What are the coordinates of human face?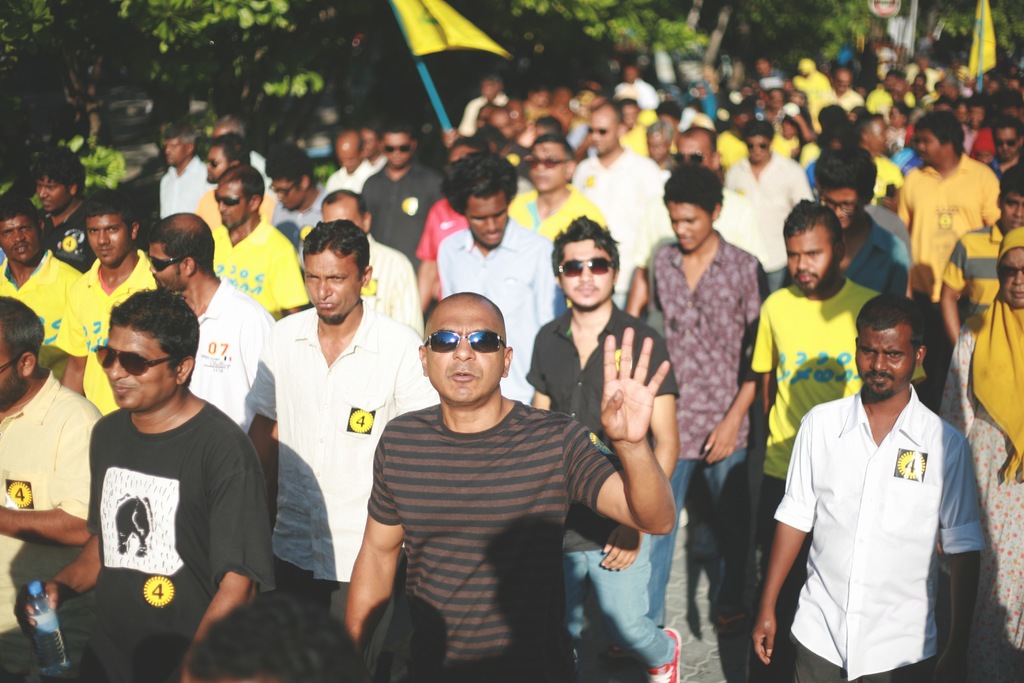
673 136 710 167.
